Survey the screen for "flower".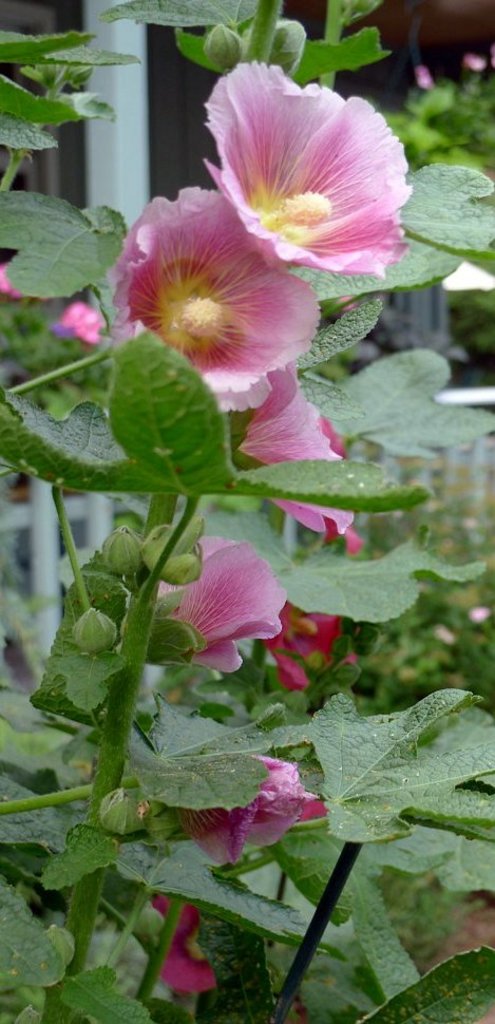
Survey found: 0 255 55 309.
